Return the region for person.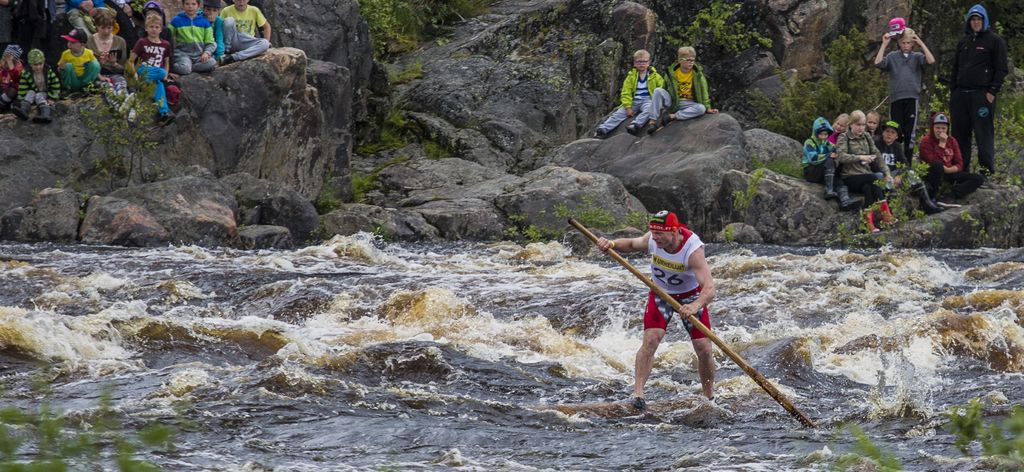
locate(590, 47, 665, 139).
